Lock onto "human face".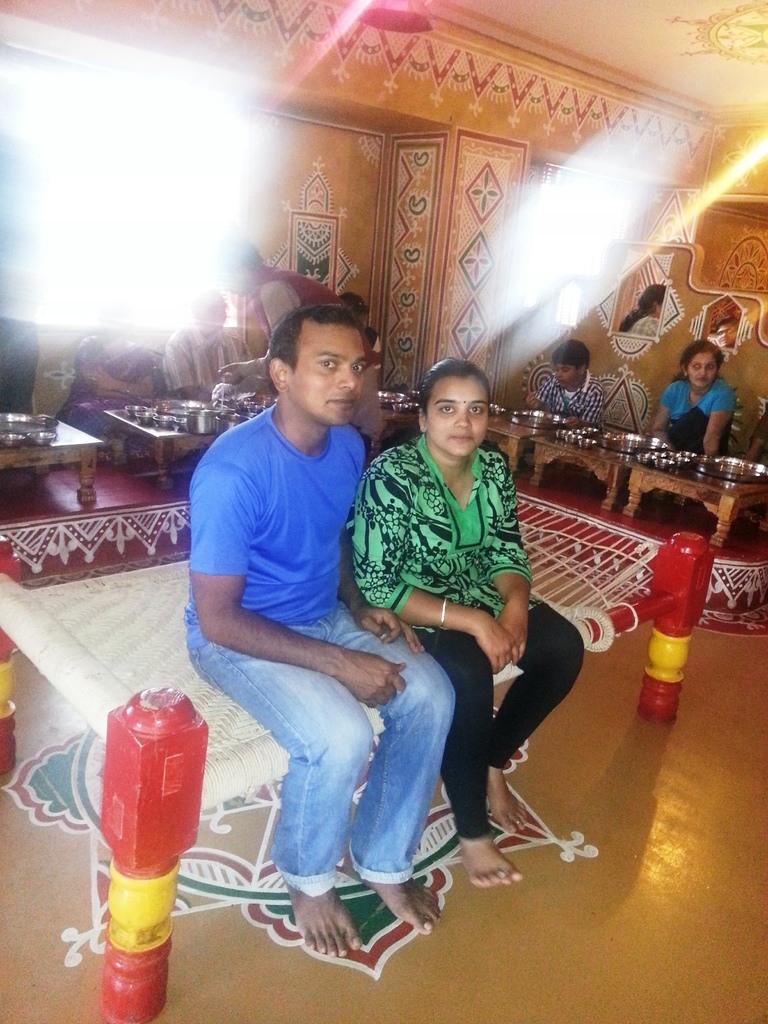
Locked: (557,361,578,387).
